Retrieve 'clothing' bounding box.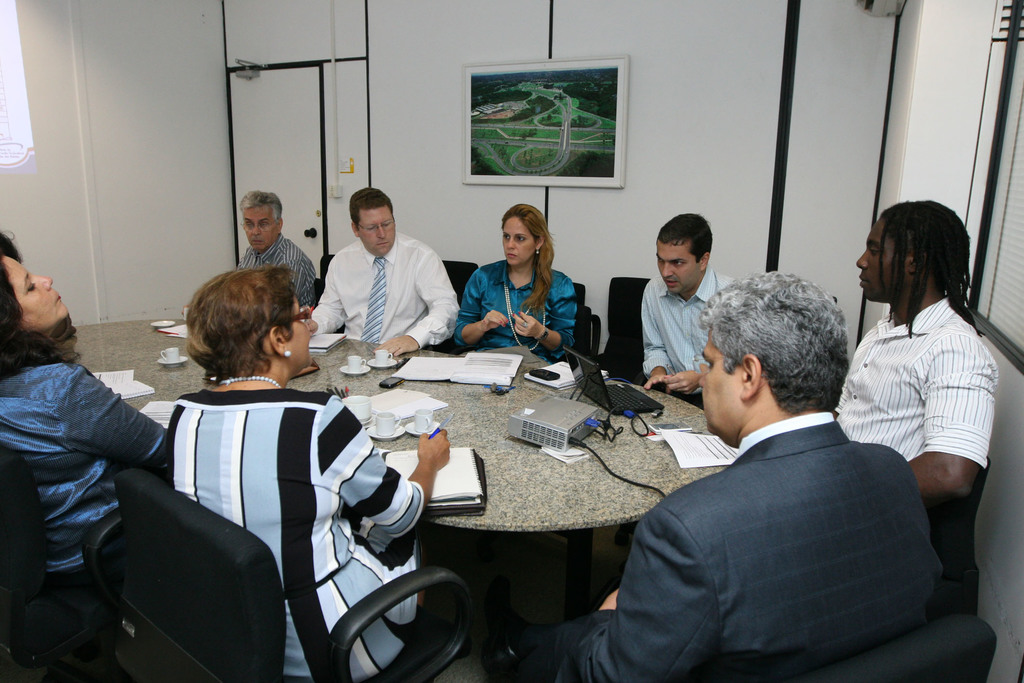
Bounding box: box=[456, 257, 582, 362].
